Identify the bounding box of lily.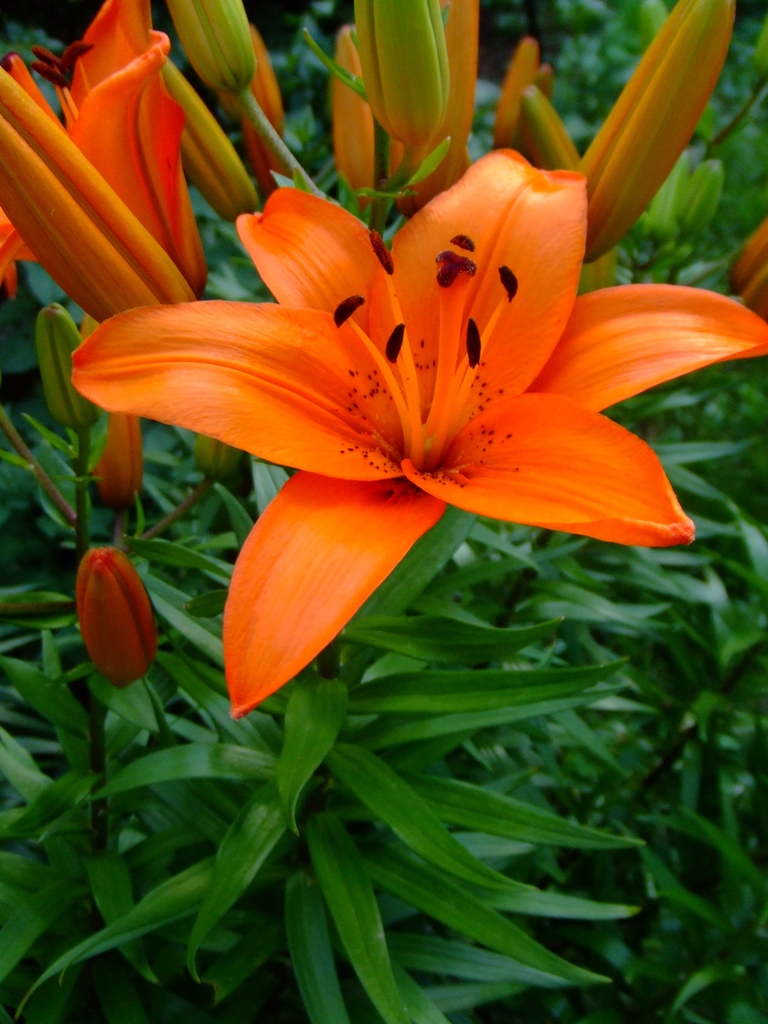
select_region(0, 0, 211, 304).
